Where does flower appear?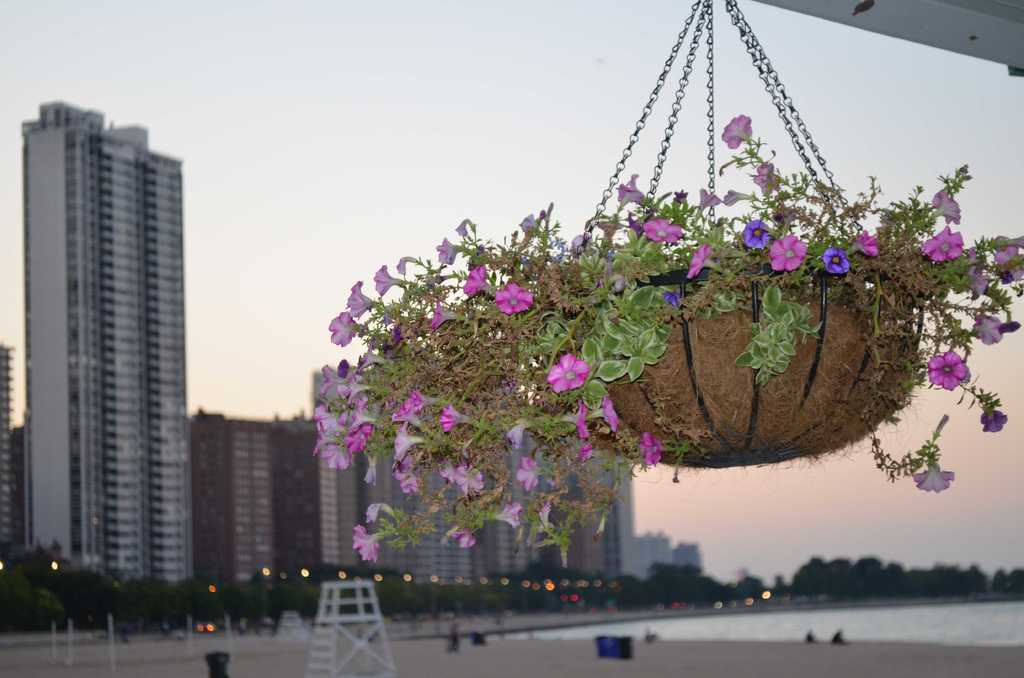
Appears at {"x1": 911, "y1": 462, "x2": 960, "y2": 489}.
